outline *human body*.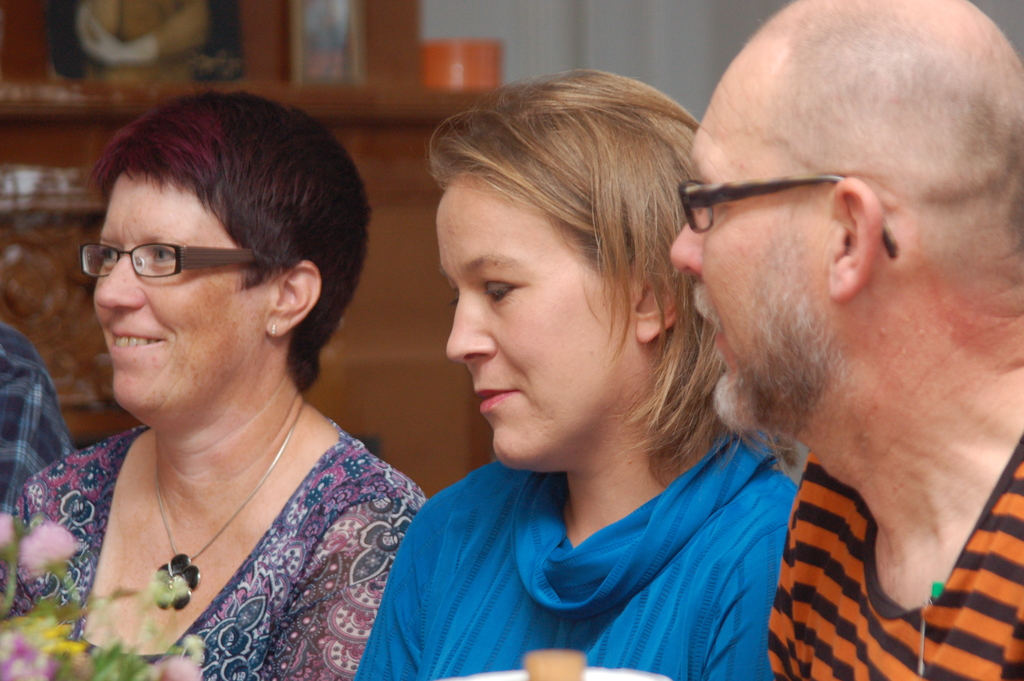
Outline: (left=0, top=82, right=432, bottom=680).
